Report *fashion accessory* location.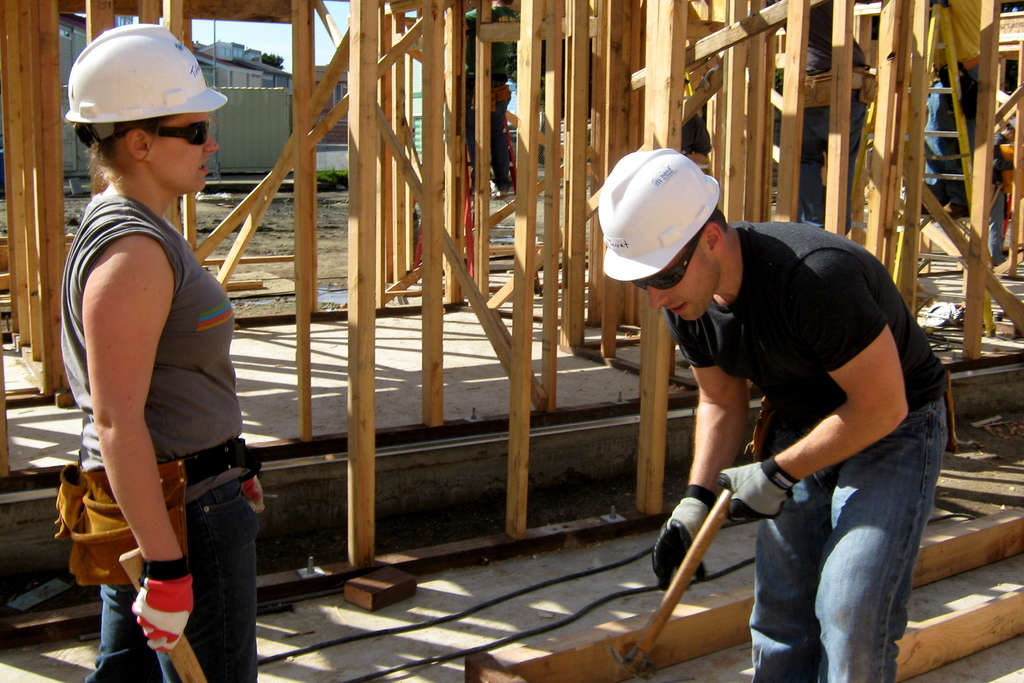
Report: <bbox>650, 486, 710, 589</bbox>.
